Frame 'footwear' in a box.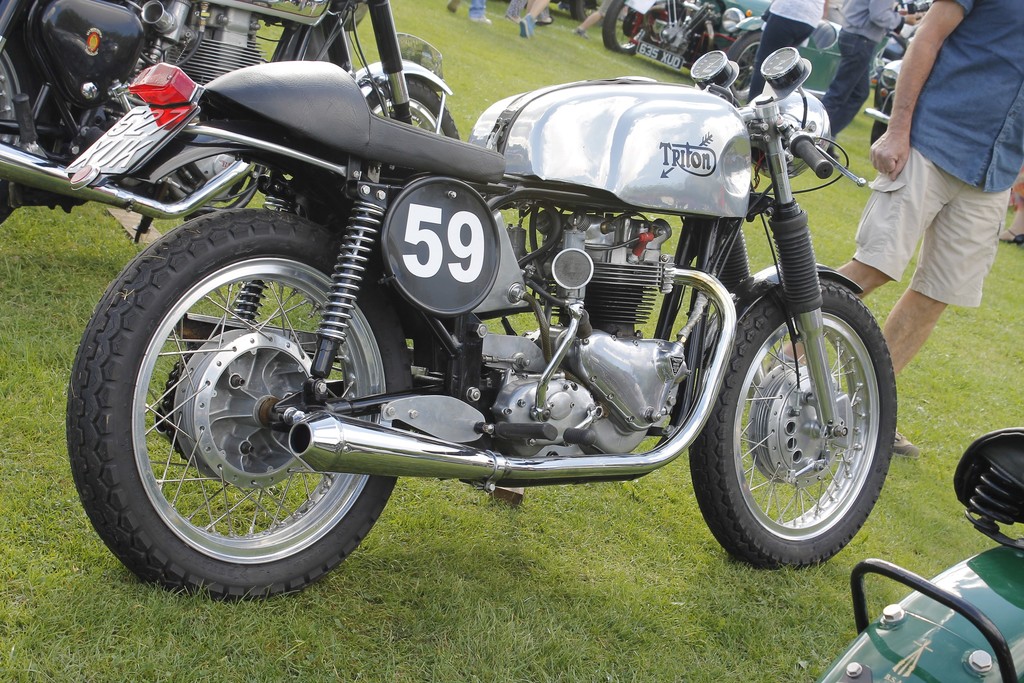
[892,429,918,459].
